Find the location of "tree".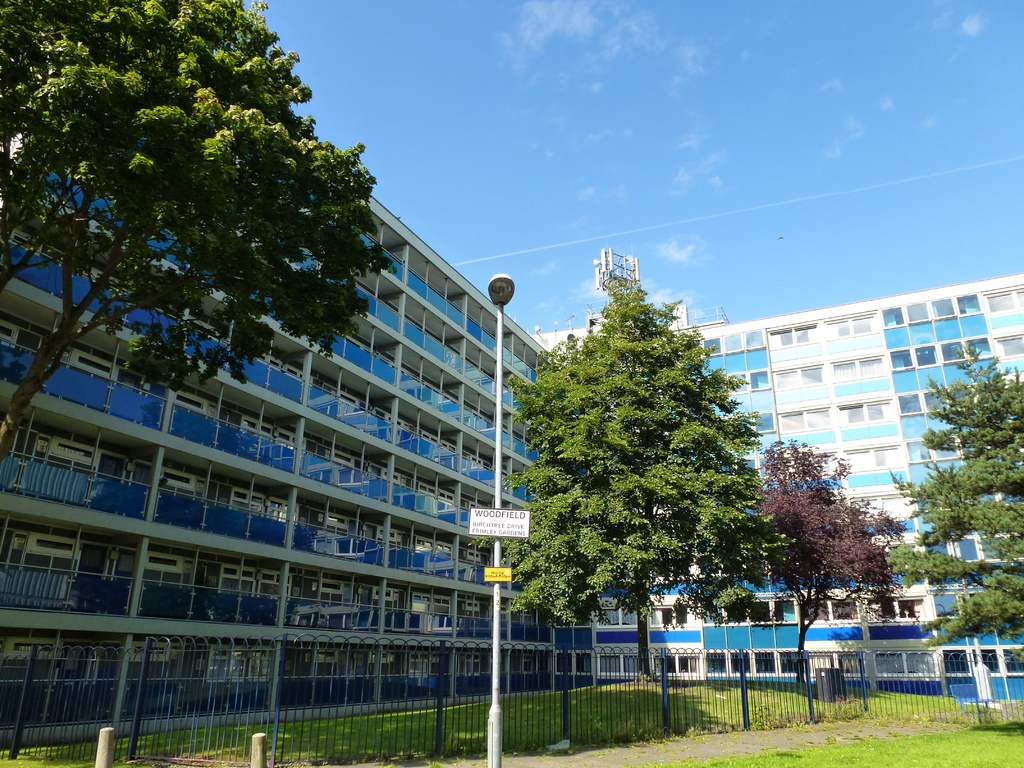
Location: x1=744, y1=429, x2=902, y2=701.
